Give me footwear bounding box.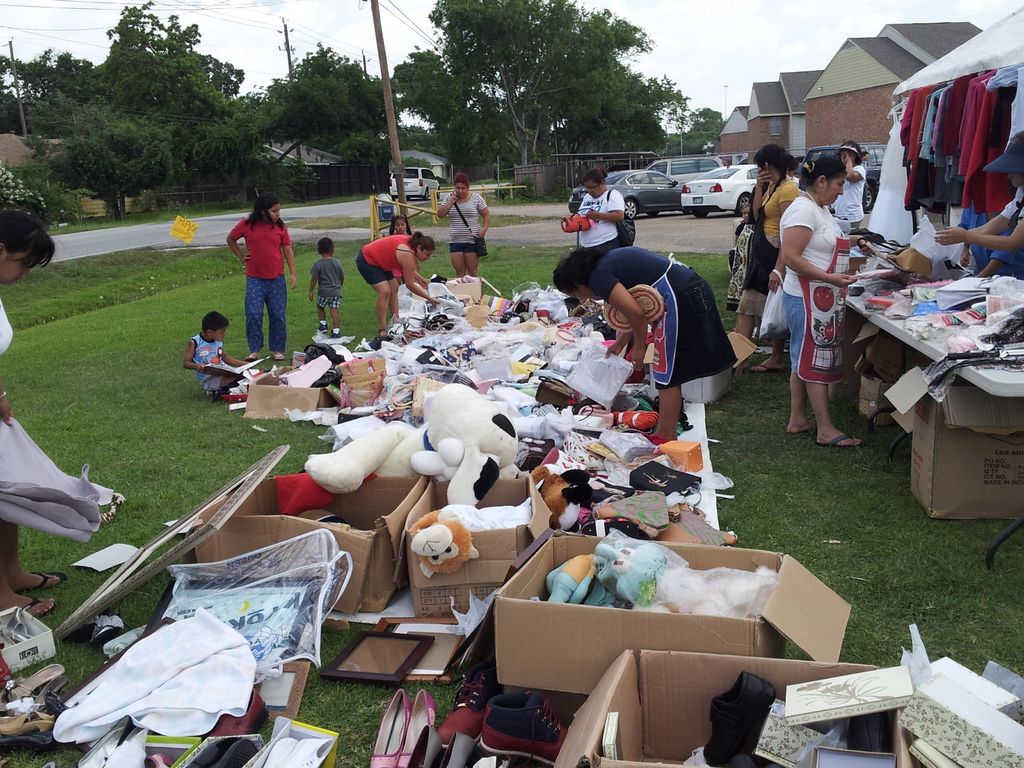
region(440, 668, 495, 745).
